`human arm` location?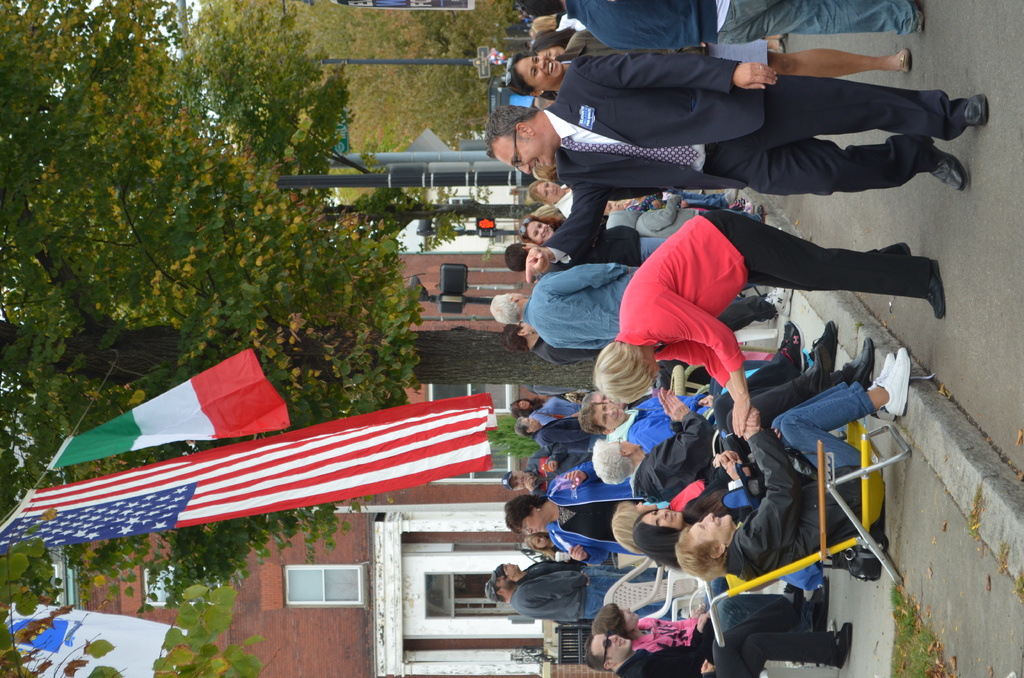
(692, 604, 711, 643)
